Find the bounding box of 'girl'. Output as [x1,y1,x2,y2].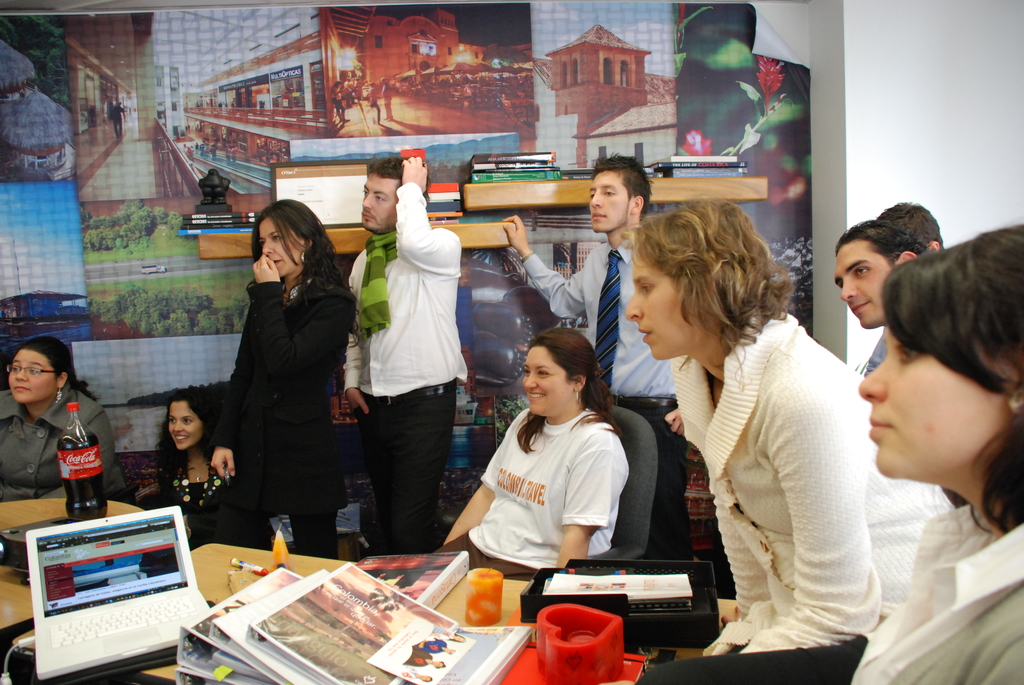
[848,213,1023,684].
